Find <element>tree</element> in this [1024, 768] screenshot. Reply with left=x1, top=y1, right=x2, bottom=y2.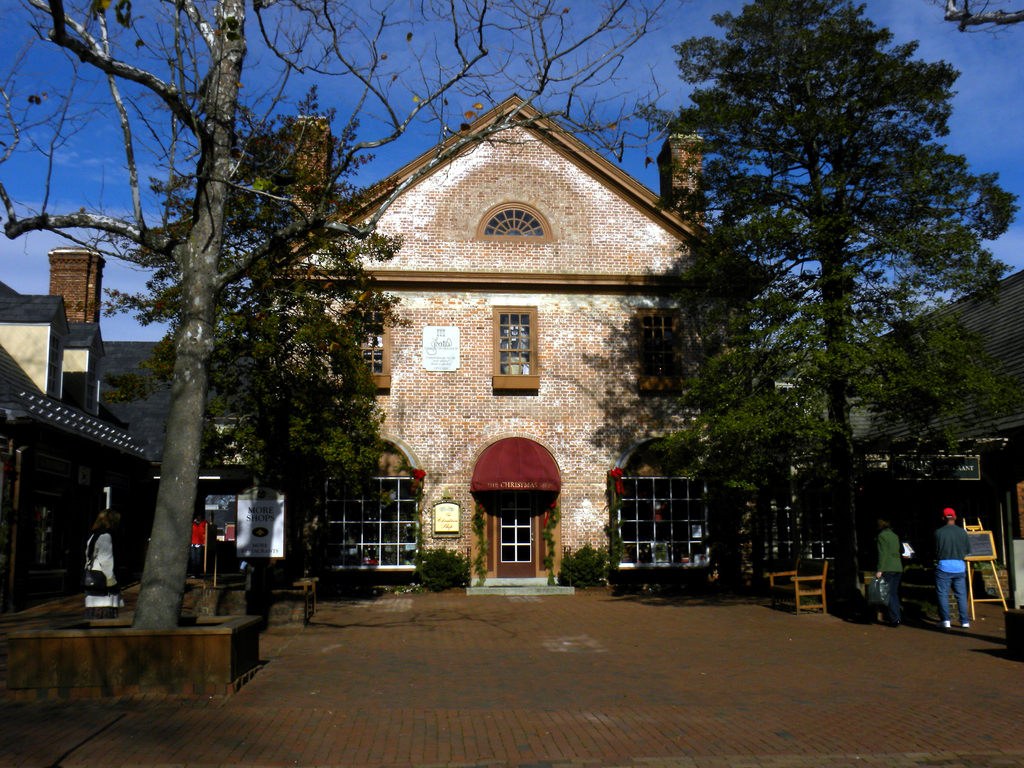
left=0, top=0, right=678, bottom=634.
